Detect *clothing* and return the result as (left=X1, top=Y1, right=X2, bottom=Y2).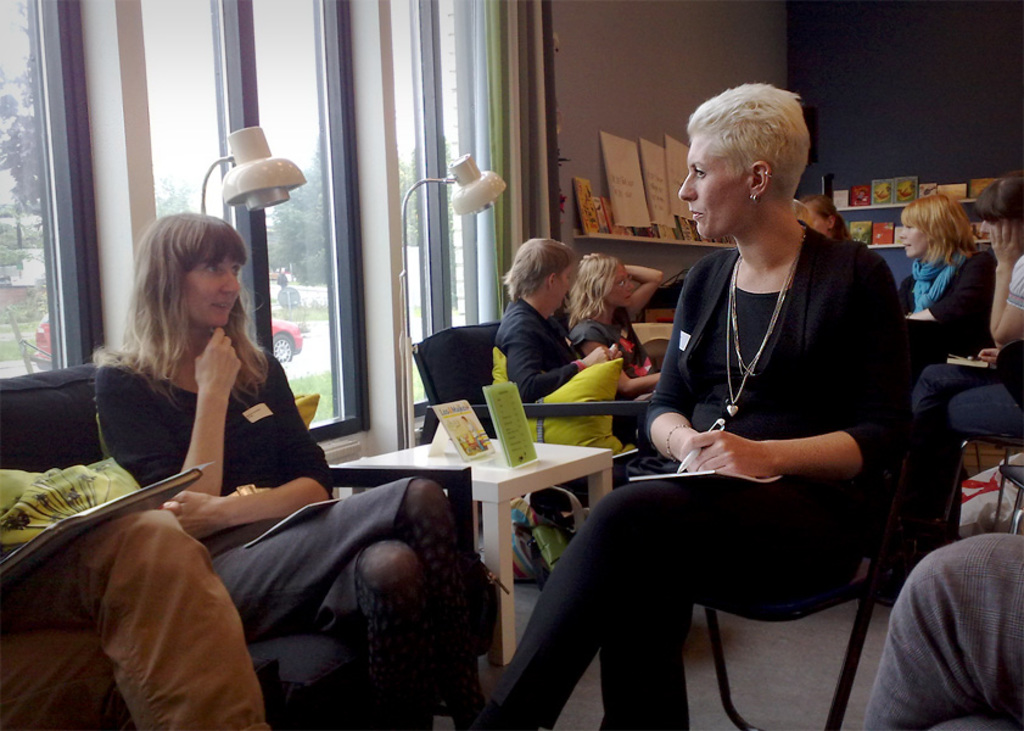
(left=871, top=530, right=1023, bottom=730).
